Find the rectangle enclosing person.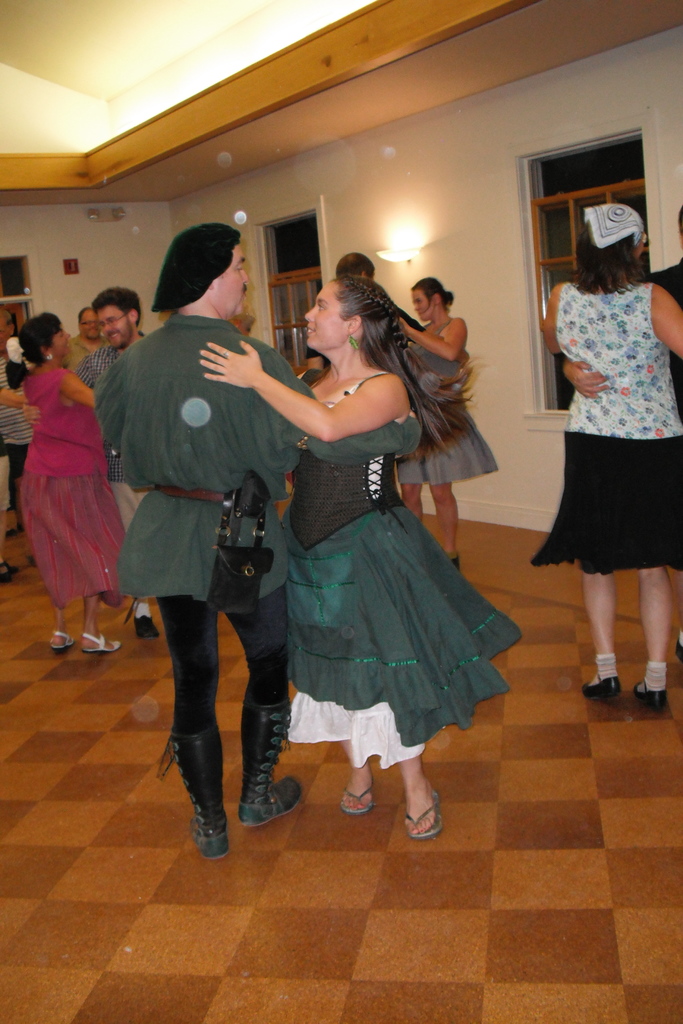
{"left": 1, "top": 310, "right": 127, "bottom": 653}.
